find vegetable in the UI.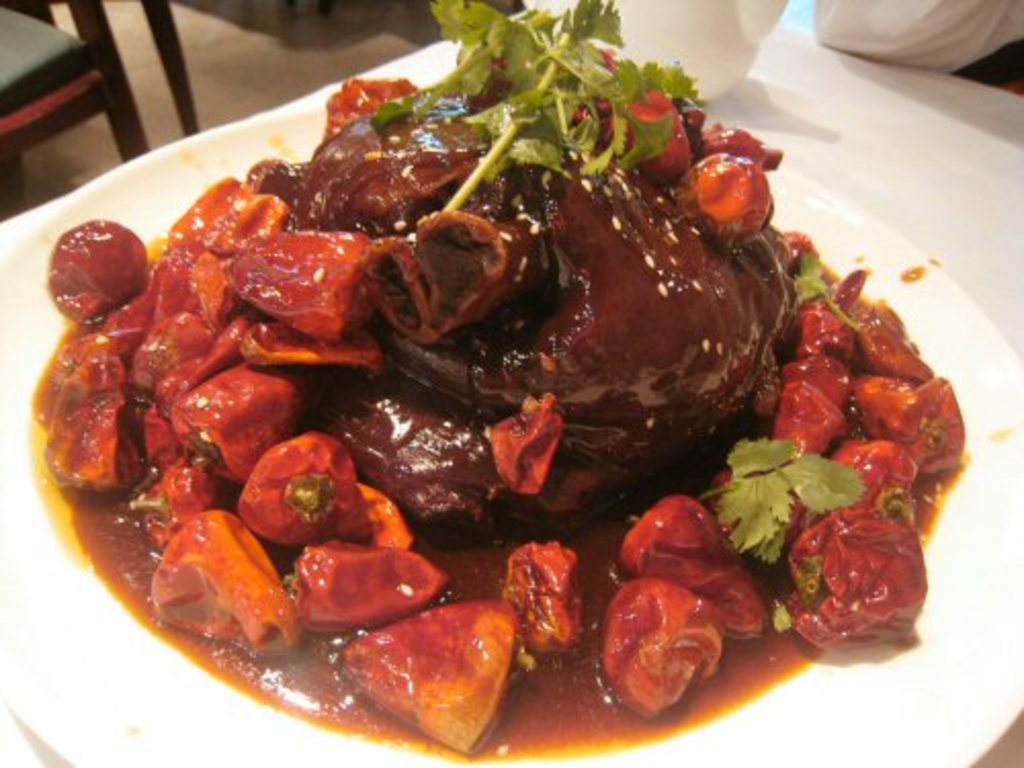
UI element at rect(594, 565, 725, 713).
